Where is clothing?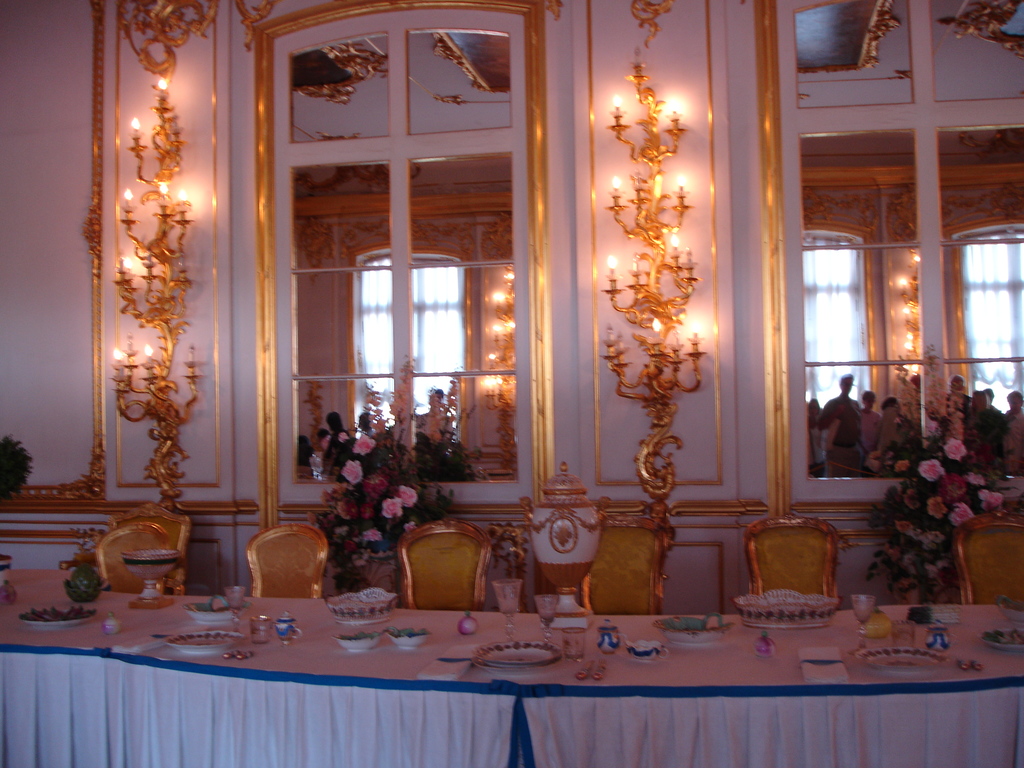
bbox(1008, 410, 1023, 470).
